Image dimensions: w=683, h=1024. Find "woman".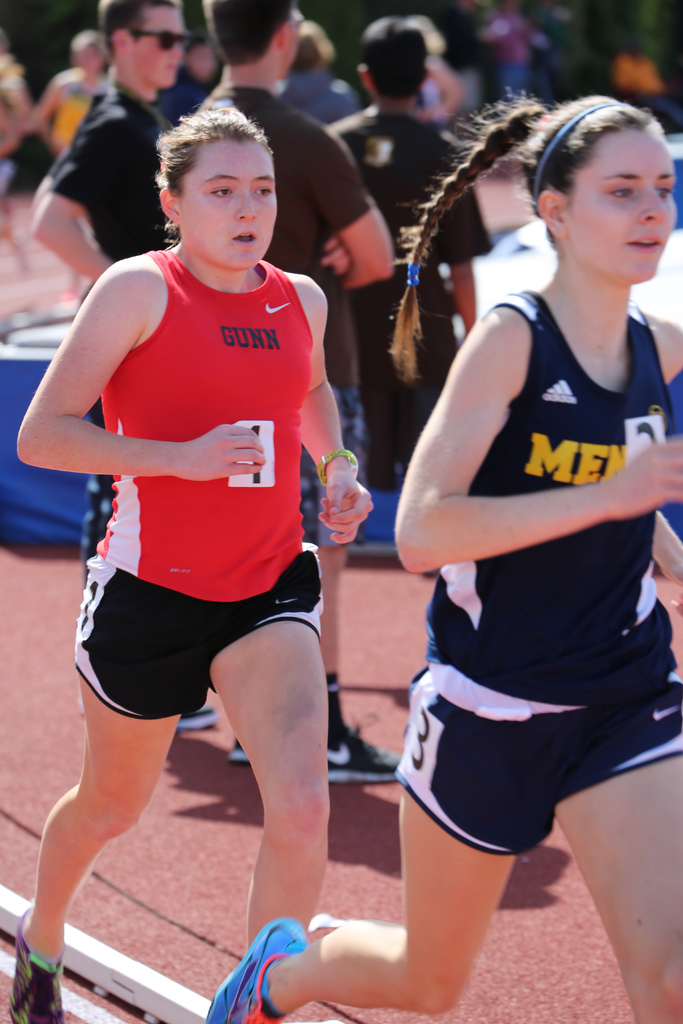
rect(0, 100, 377, 1023).
